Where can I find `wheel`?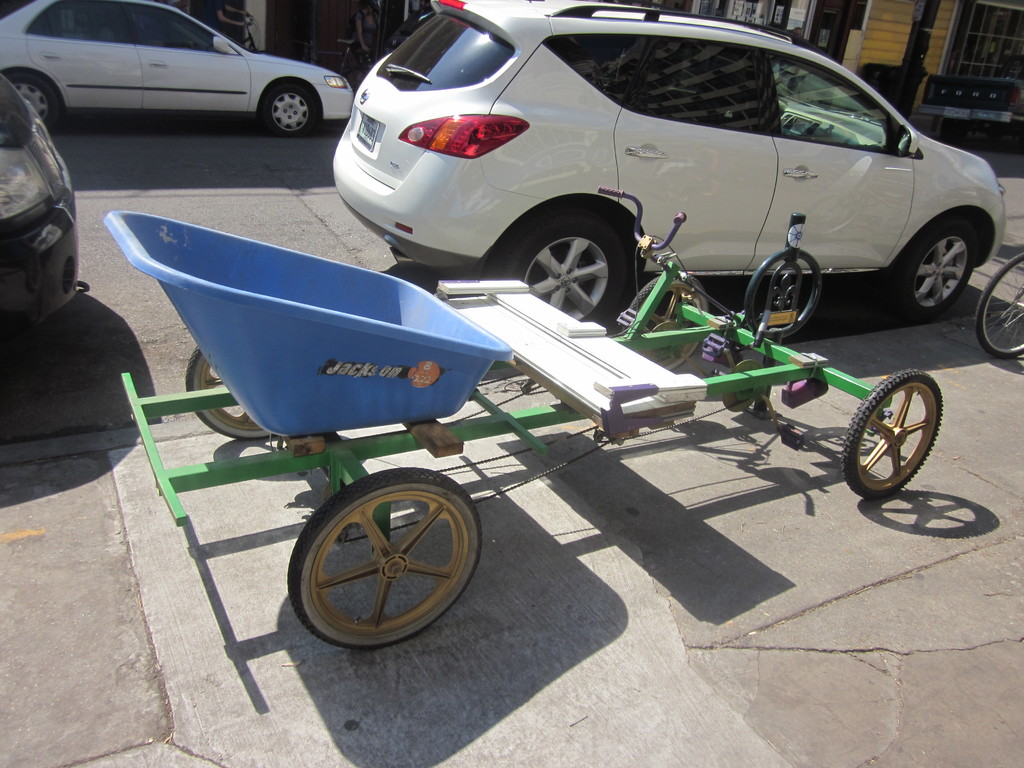
You can find it at <box>280,472,474,650</box>.
